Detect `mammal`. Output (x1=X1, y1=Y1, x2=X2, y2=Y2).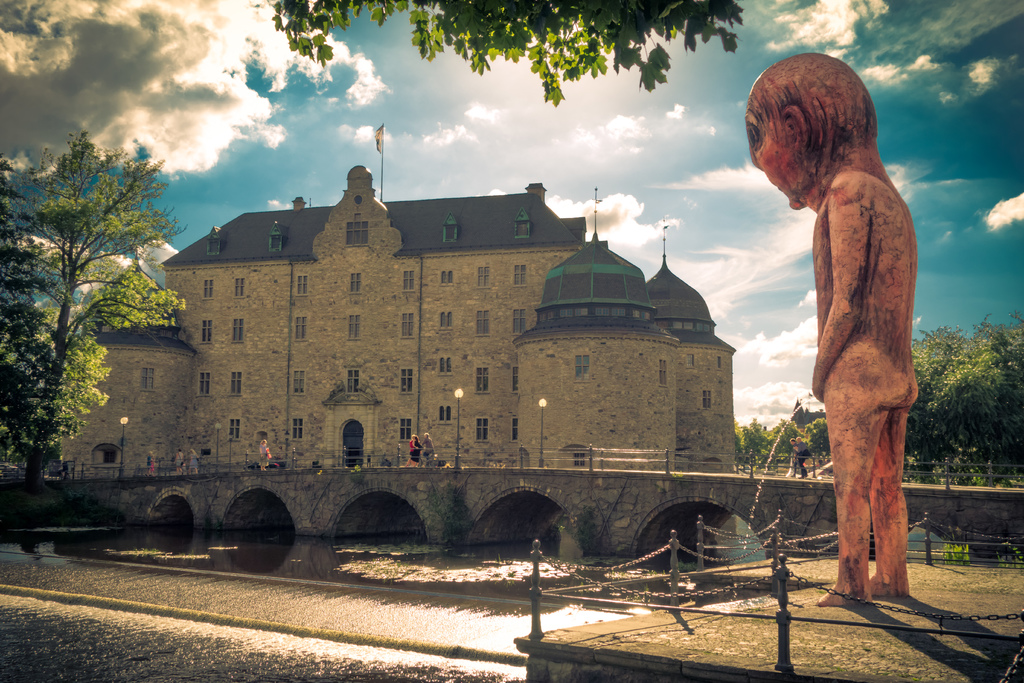
(x1=143, y1=451, x2=152, y2=476).
